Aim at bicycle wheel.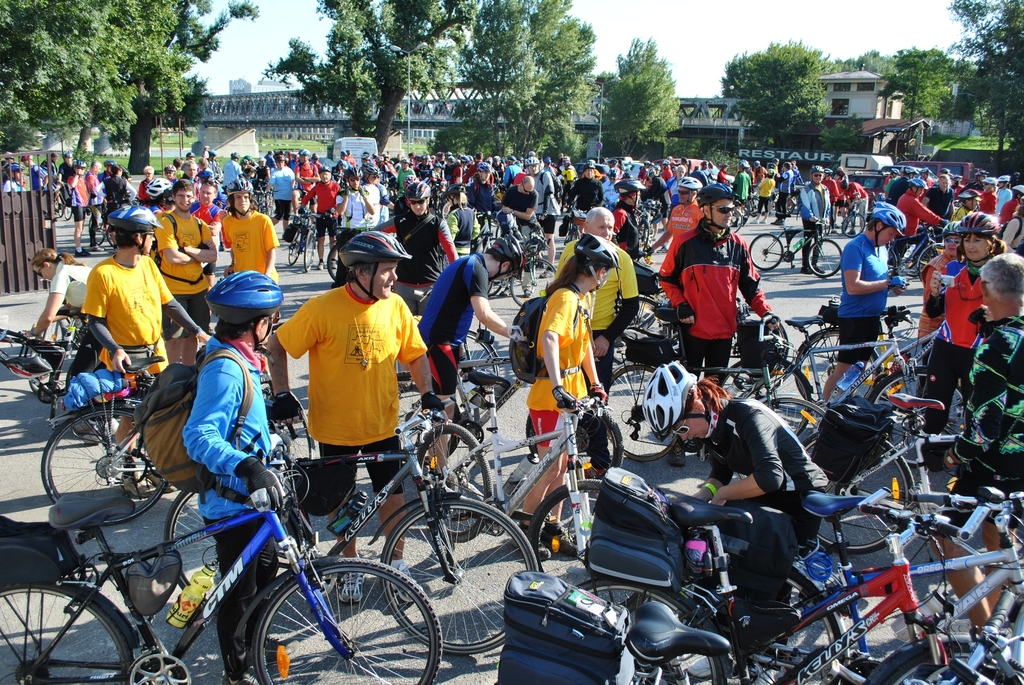
Aimed at pyautogui.locateOnScreen(711, 352, 813, 441).
